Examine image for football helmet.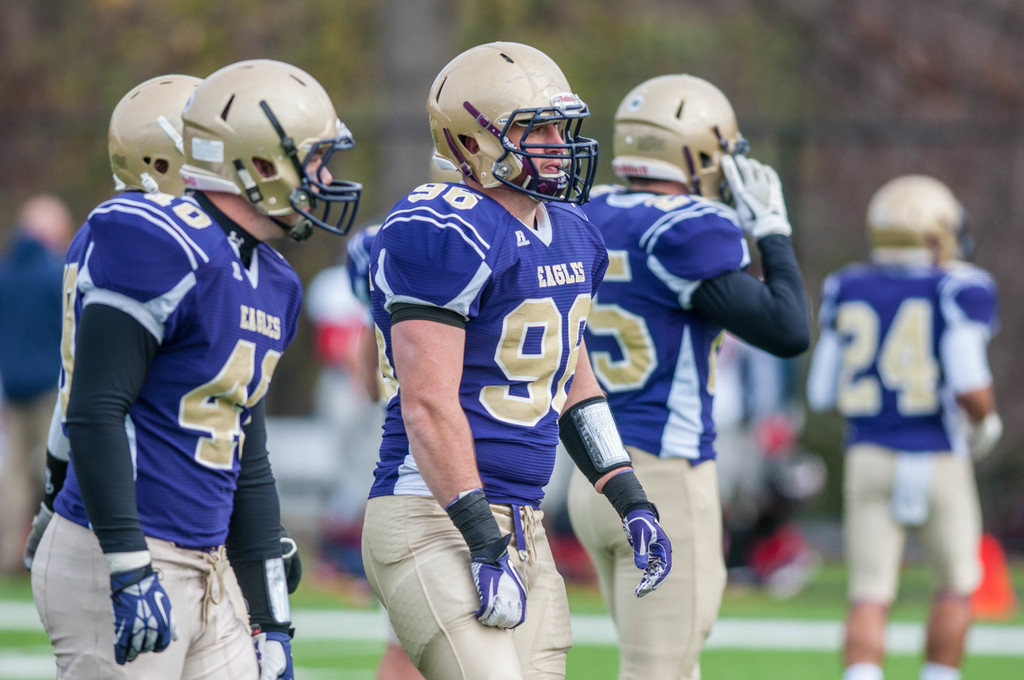
Examination result: box(186, 57, 369, 239).
